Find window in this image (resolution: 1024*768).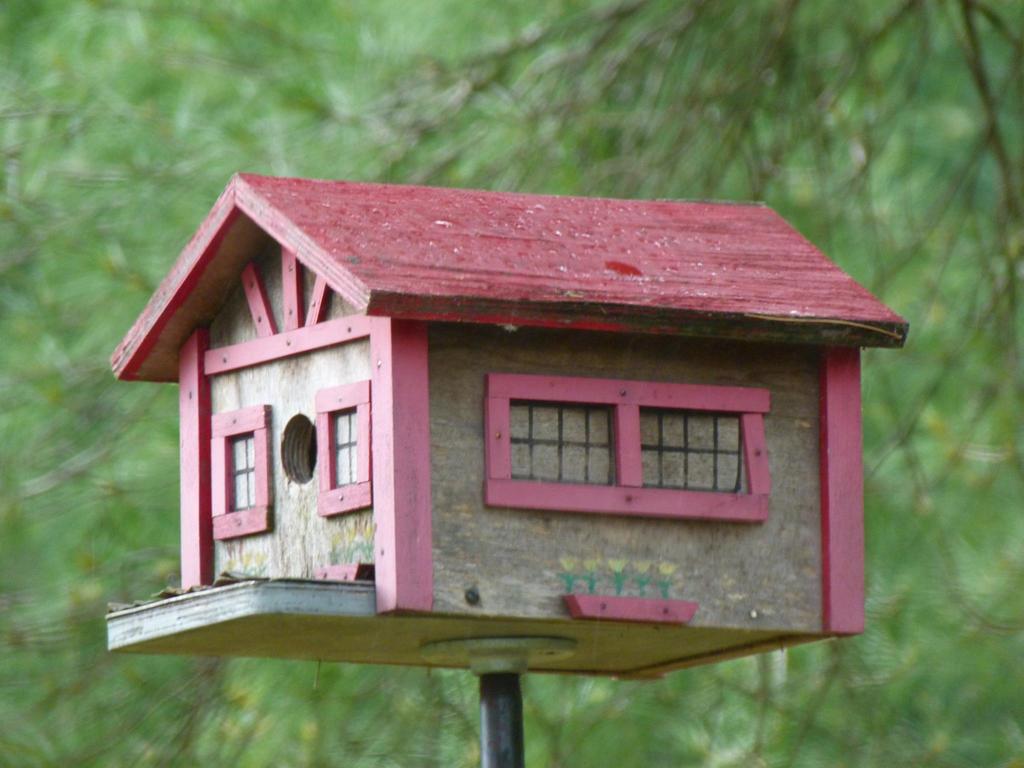
detection(312, 377, 371, 521).
